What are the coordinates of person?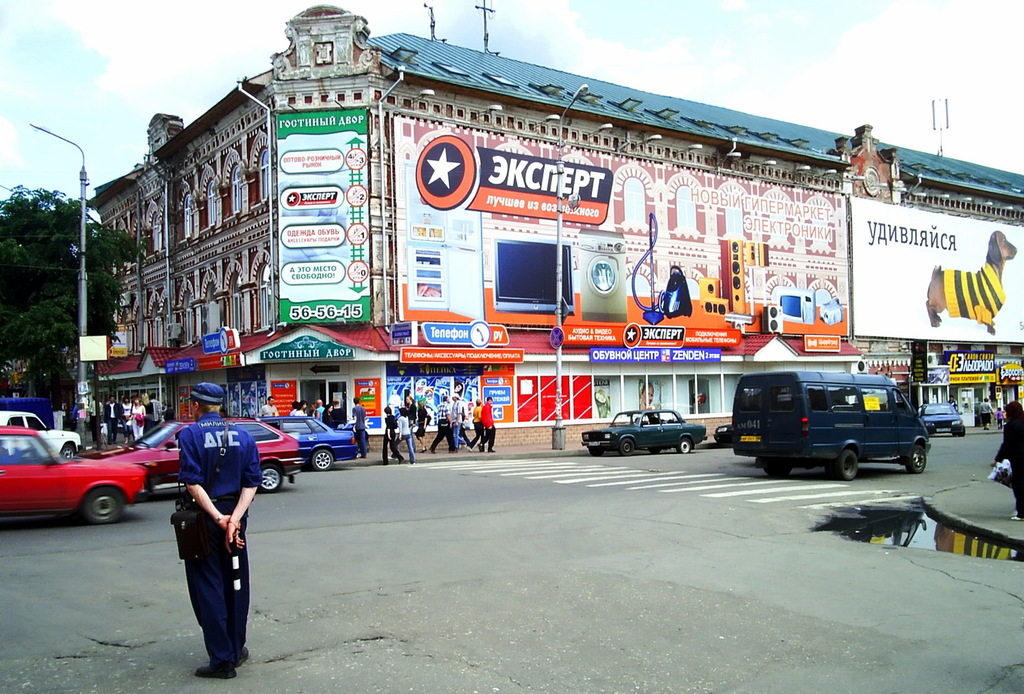
x1=296 y1=401 x2=306 y2=416.
